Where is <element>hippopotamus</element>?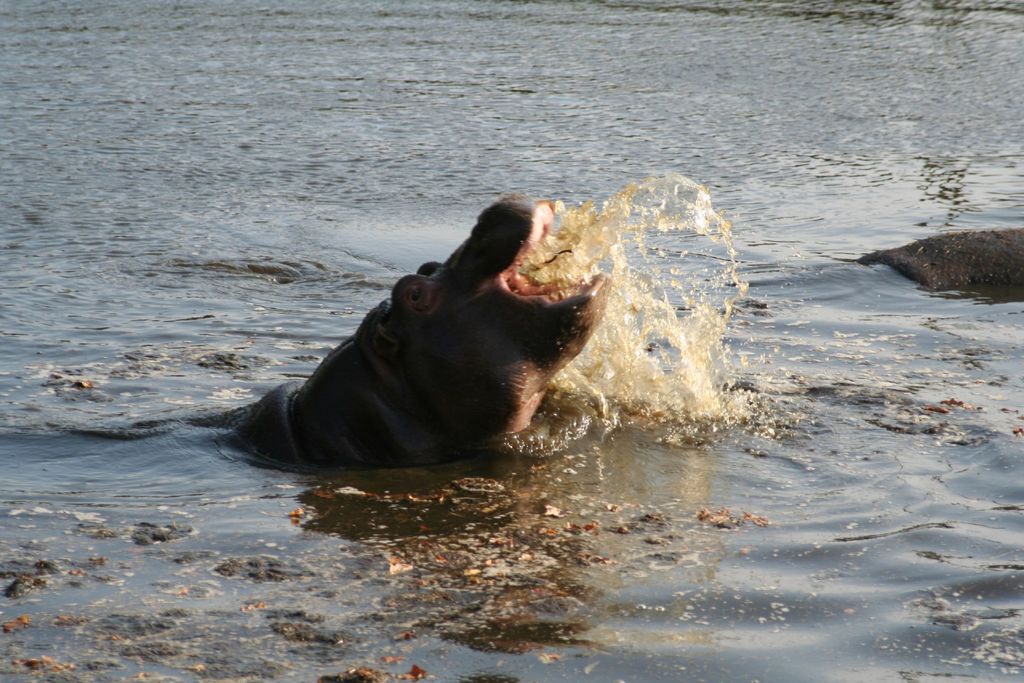
crop(2, 193, 610, 474).
